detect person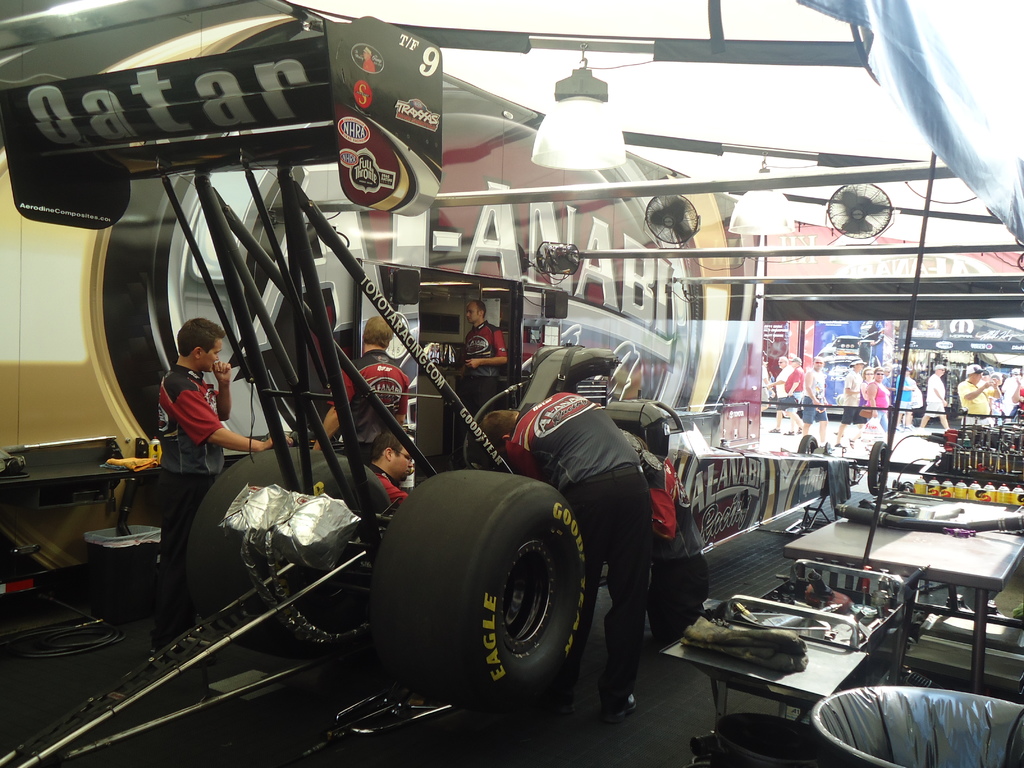
<region>916, 340, 957, 426</region>
